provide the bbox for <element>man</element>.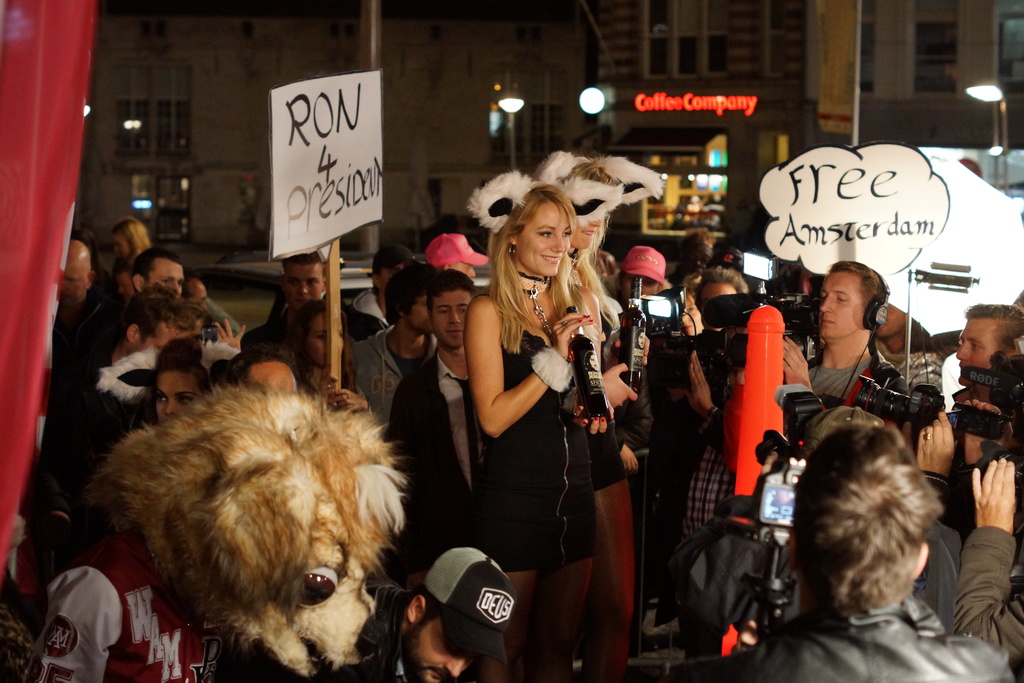
<region>911, 300, 1023, 550</region>.
